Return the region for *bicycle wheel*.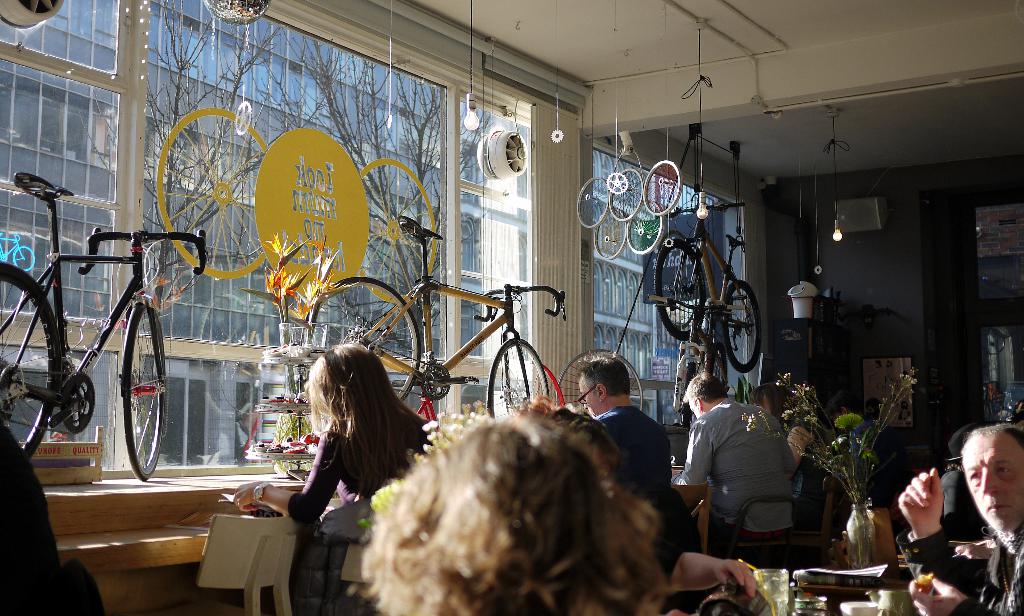
Rect(11, 245, 35, 271).
